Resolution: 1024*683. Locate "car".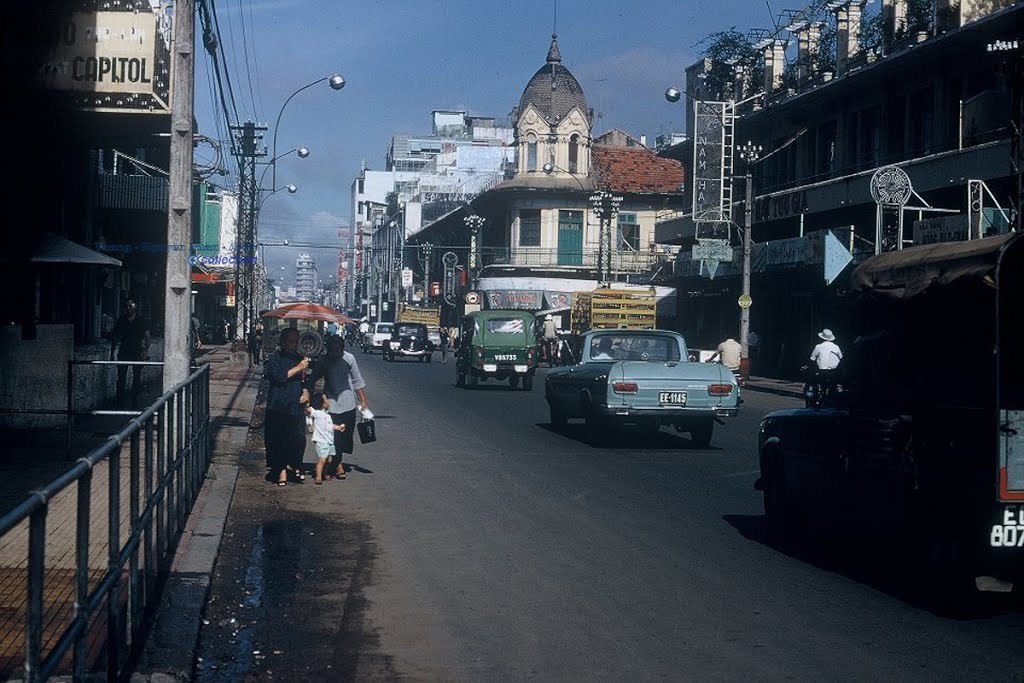
box(363, 323, 393, 356).
